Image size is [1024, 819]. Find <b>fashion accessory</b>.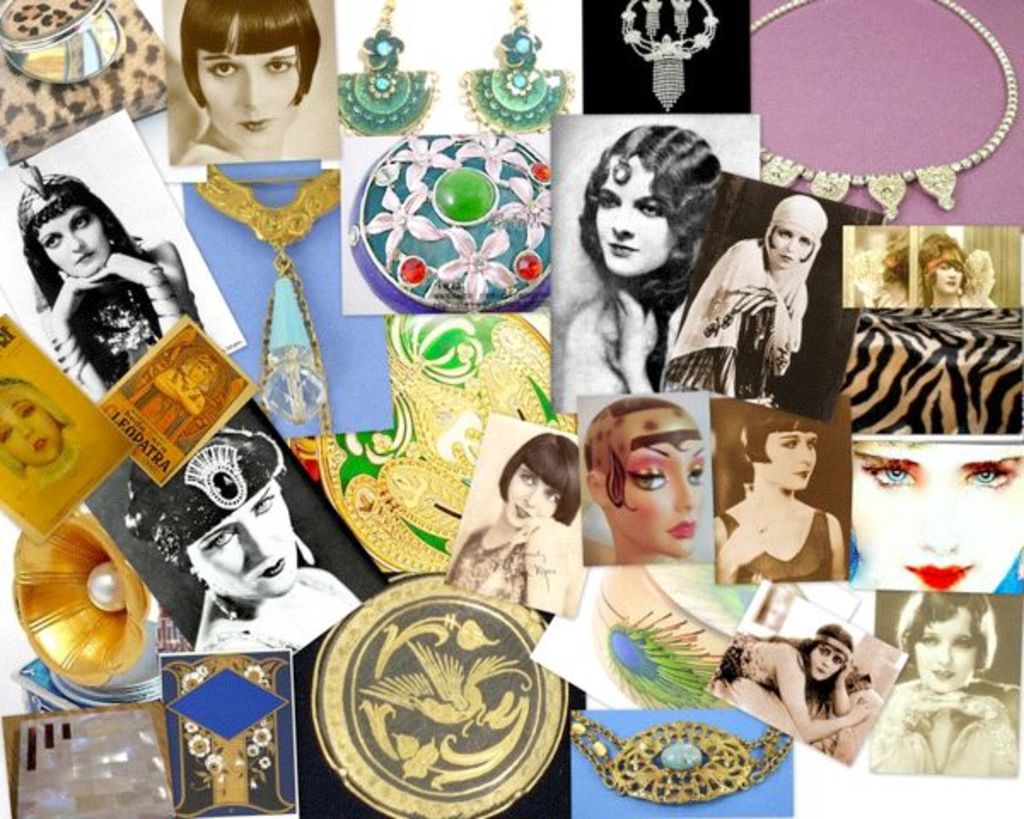
{"x1": 748, "y1": 3, "x2": 1015, "y2": 225}.
